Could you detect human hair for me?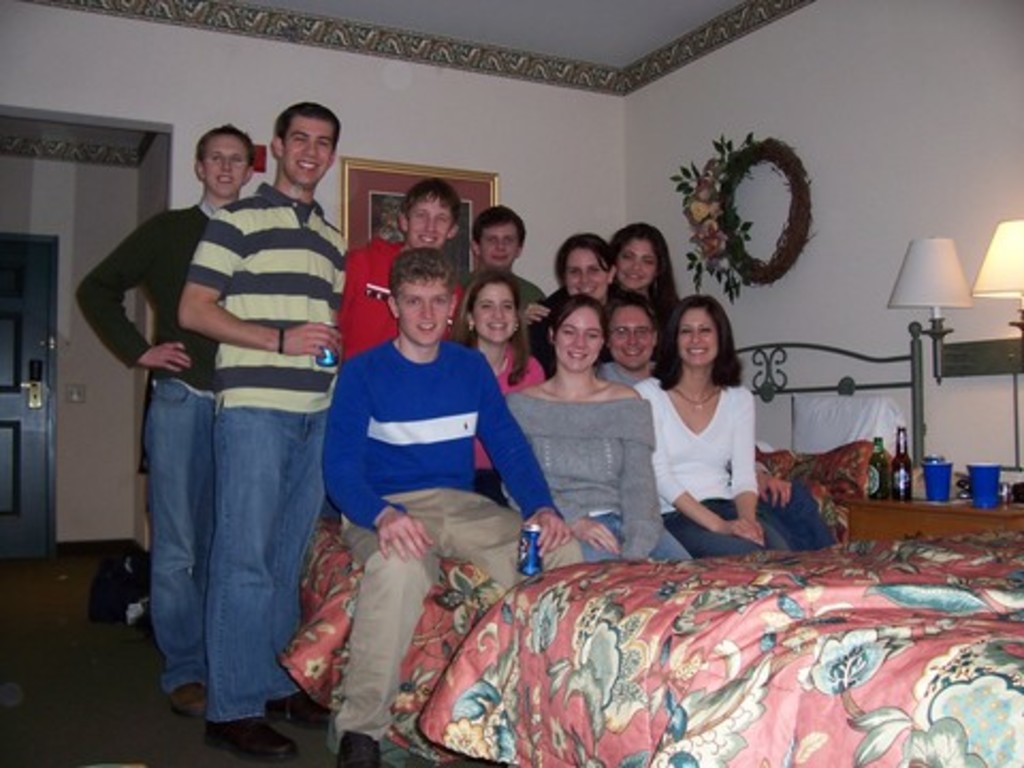
Detection result: (x1=399, y1=175, x2=461, y2=233).
